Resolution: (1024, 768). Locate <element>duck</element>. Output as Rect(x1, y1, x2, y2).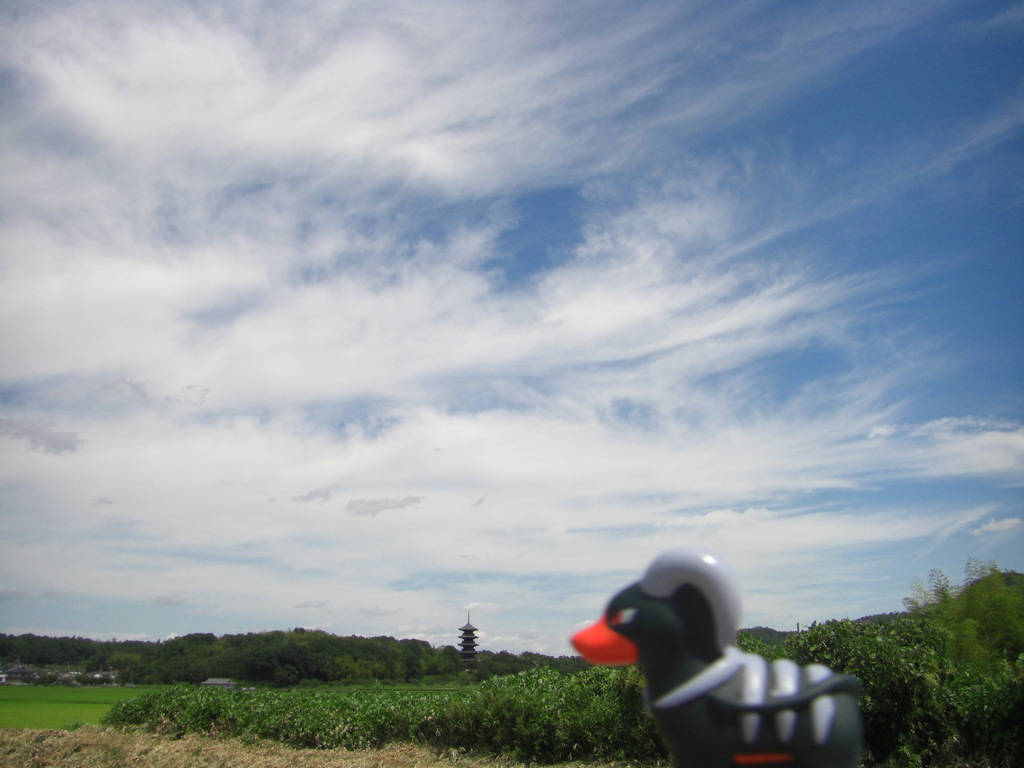
Rect(577, 558, 852, 735).
